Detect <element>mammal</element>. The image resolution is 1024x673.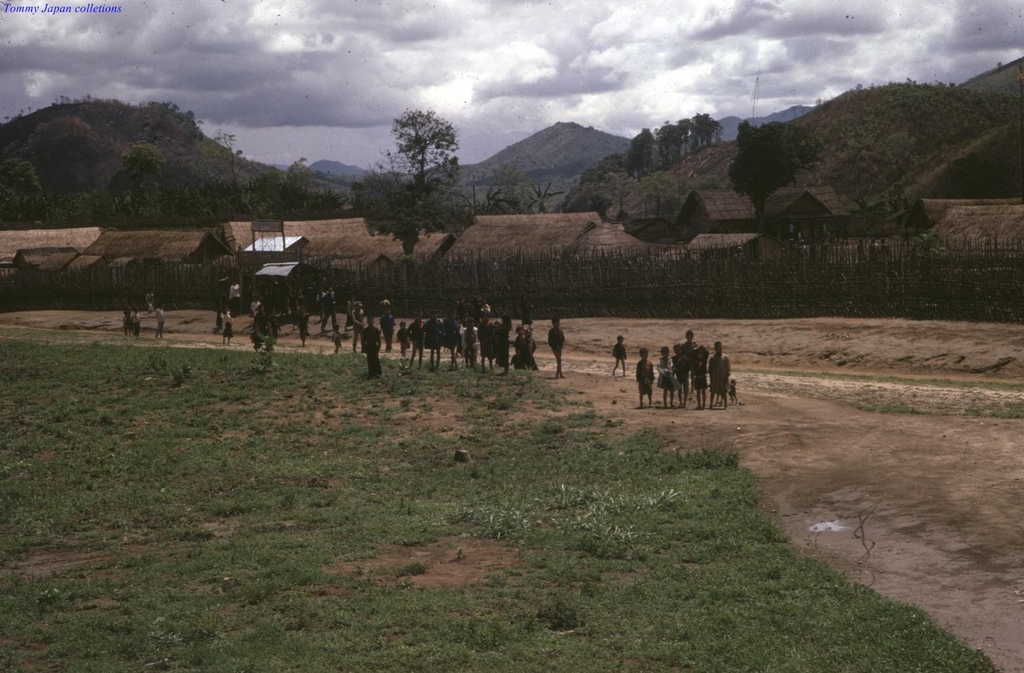
pyautogui.locateOnScreen(613, 336, 629, 377).
